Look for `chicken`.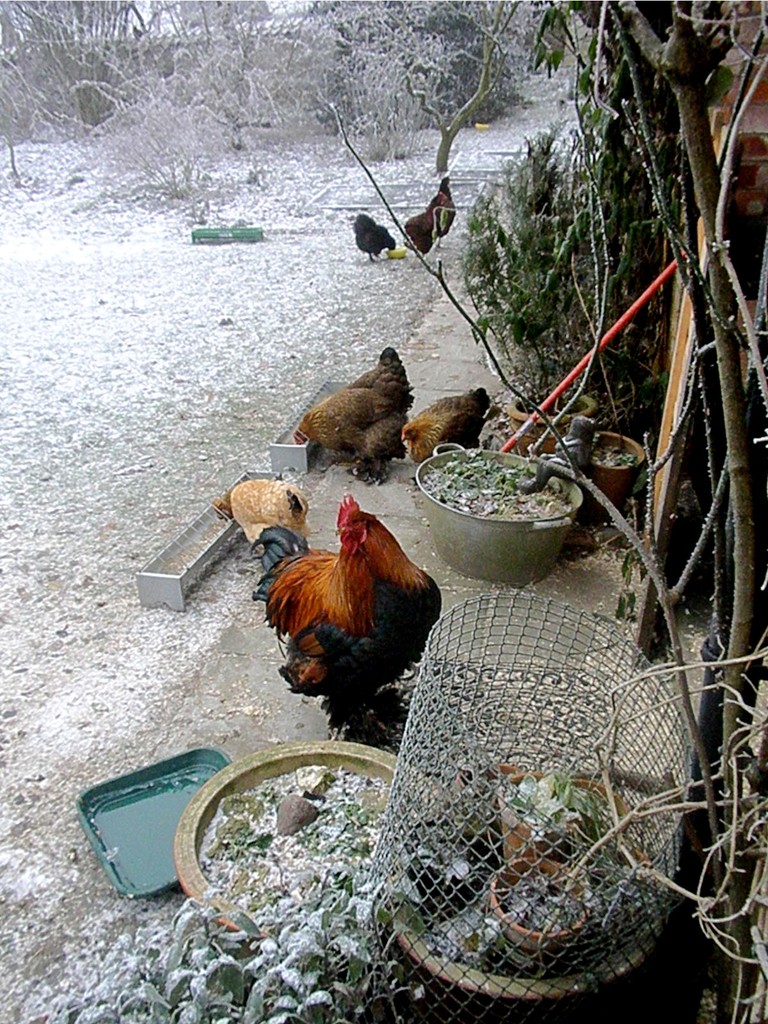
Found: rect(269, 495, 452, 726).
